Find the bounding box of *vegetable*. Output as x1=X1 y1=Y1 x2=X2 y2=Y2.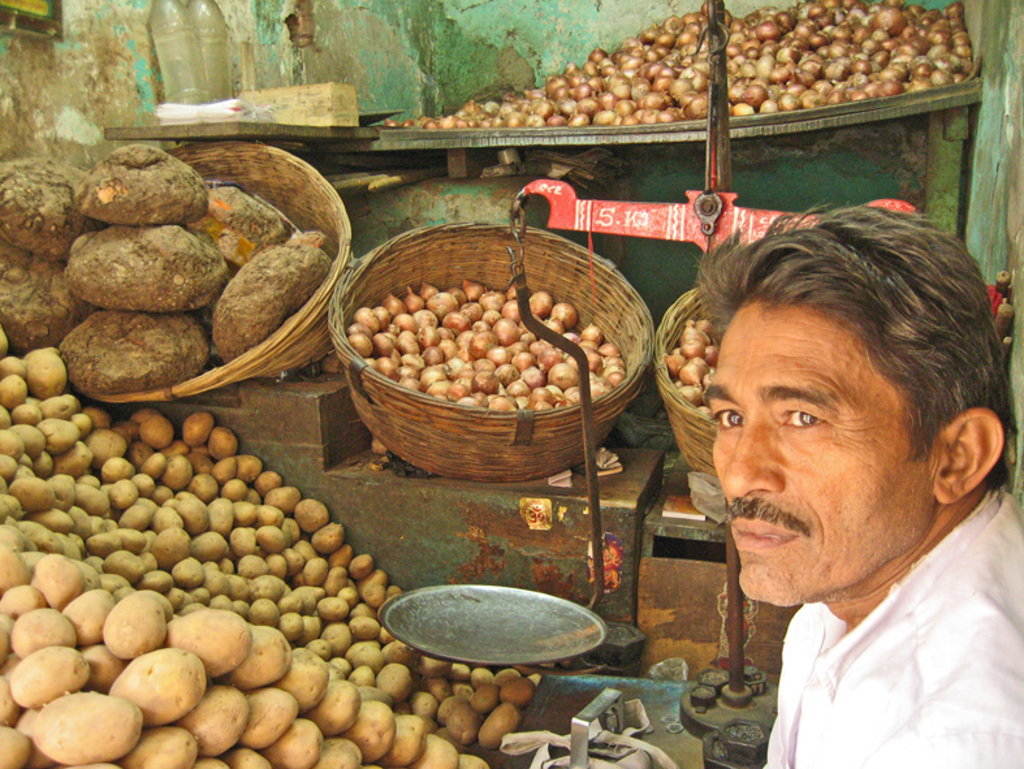
x1=349 y1=606 x2=376 y2=618.
